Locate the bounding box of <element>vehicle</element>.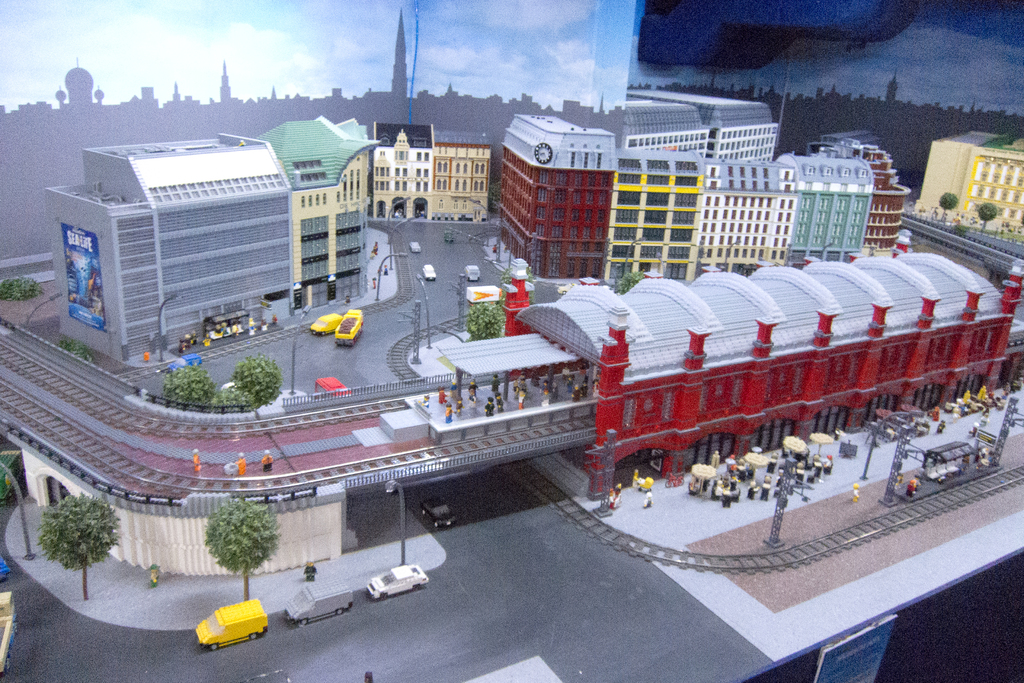
Bounding box: rect(366, 564, 429, 601).
